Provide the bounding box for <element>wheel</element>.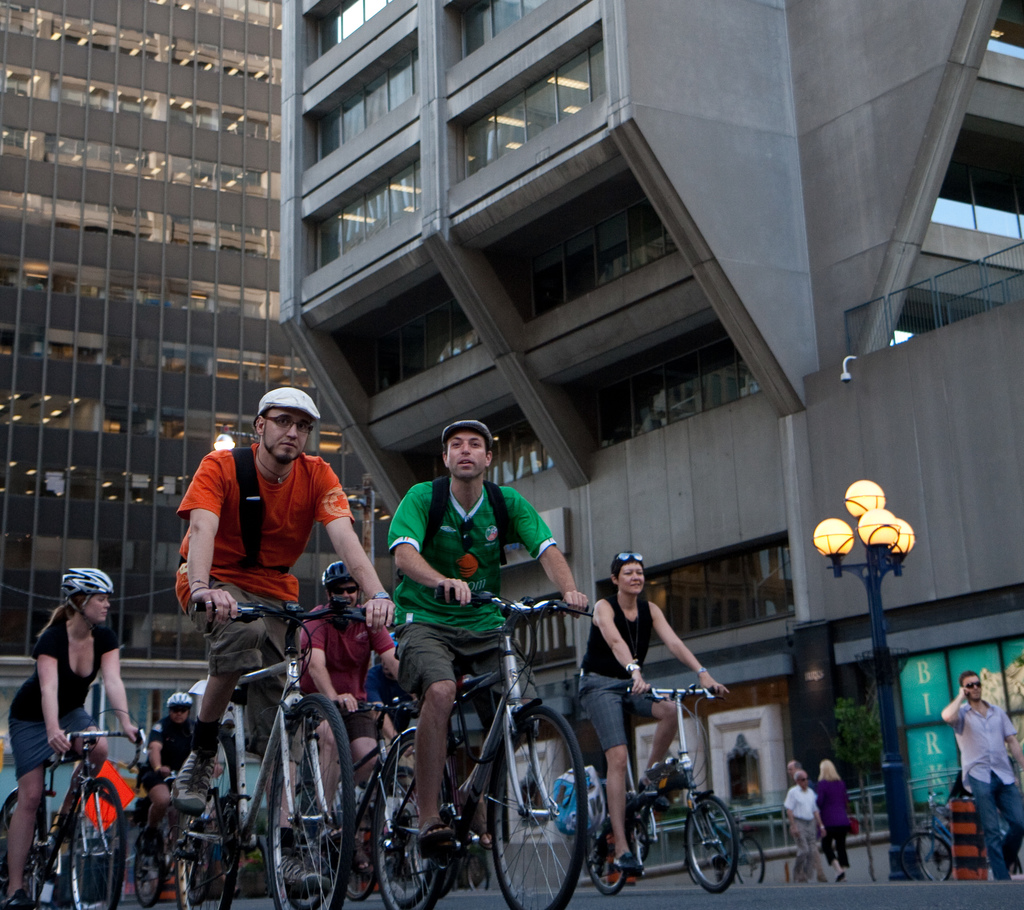
405, 774, 446, 899.
